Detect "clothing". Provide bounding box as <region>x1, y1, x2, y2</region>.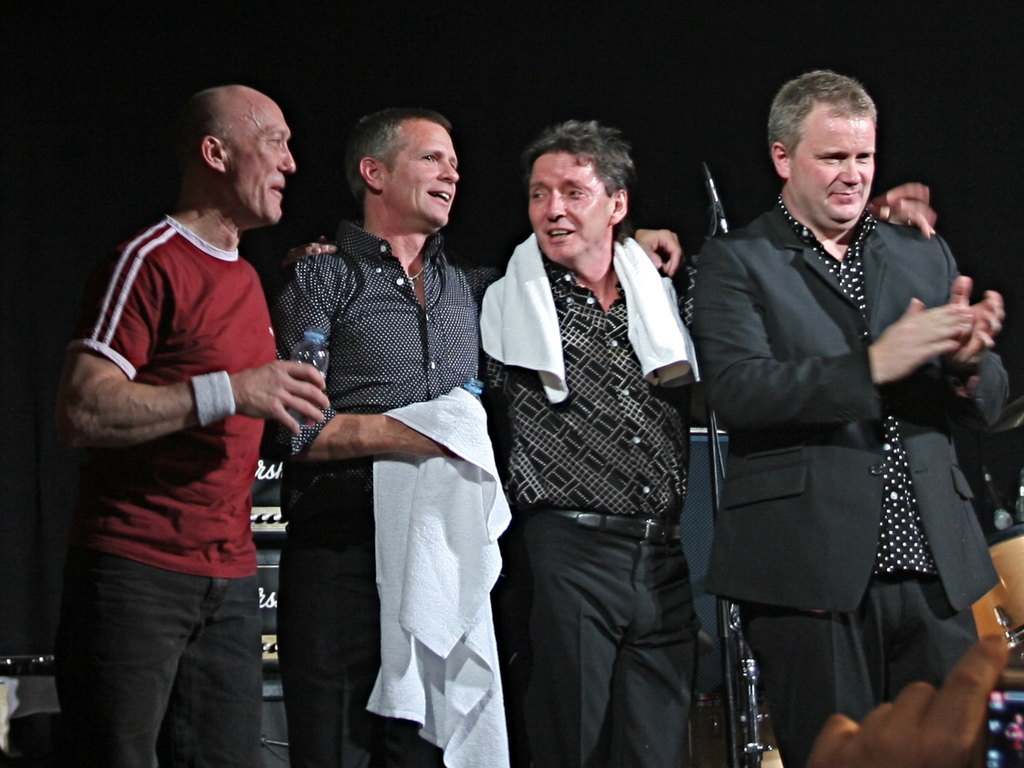
<region>79, 212, 283, 767</region>.
